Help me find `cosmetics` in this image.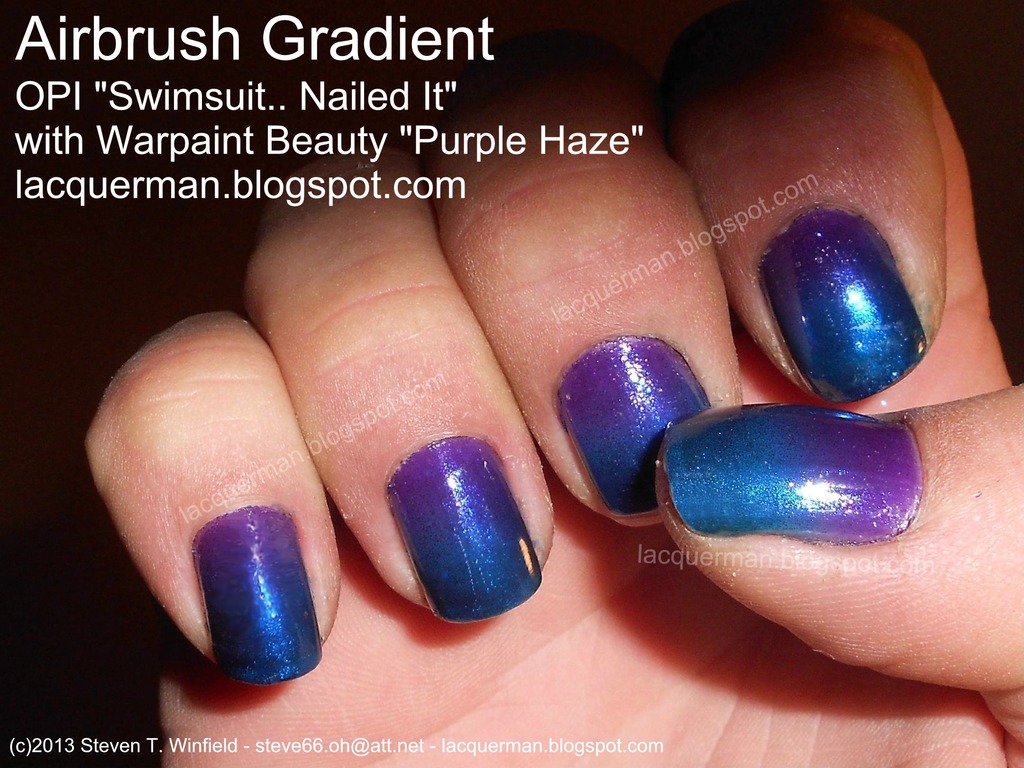
Found it: region(661, 399, 929, 550).
